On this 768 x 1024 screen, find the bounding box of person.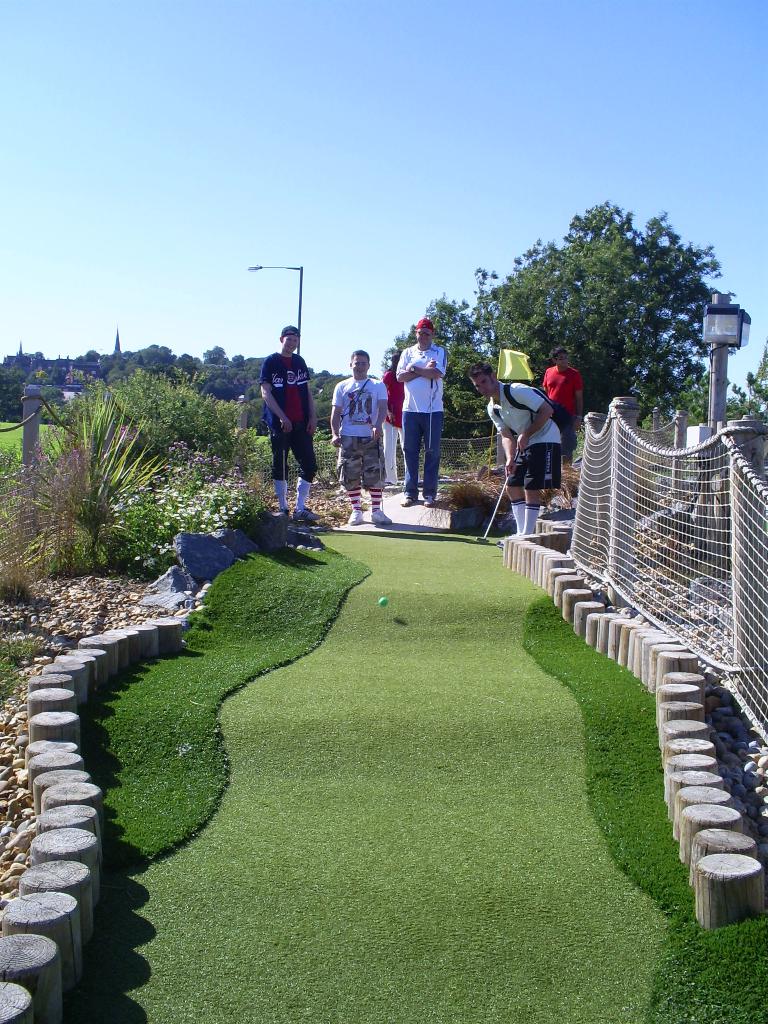
Bounding box: <bbox>537, 347, 586, 468</bbox>.
